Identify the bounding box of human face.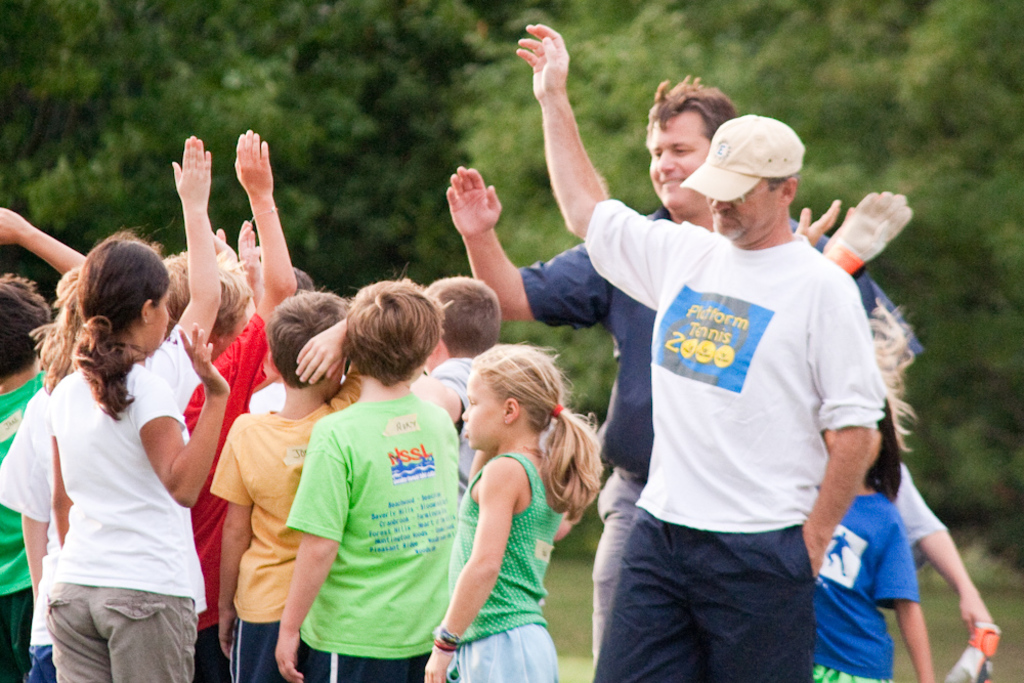
{"left": 643, "top": 108, "right": 711, "bottom": 223}.
